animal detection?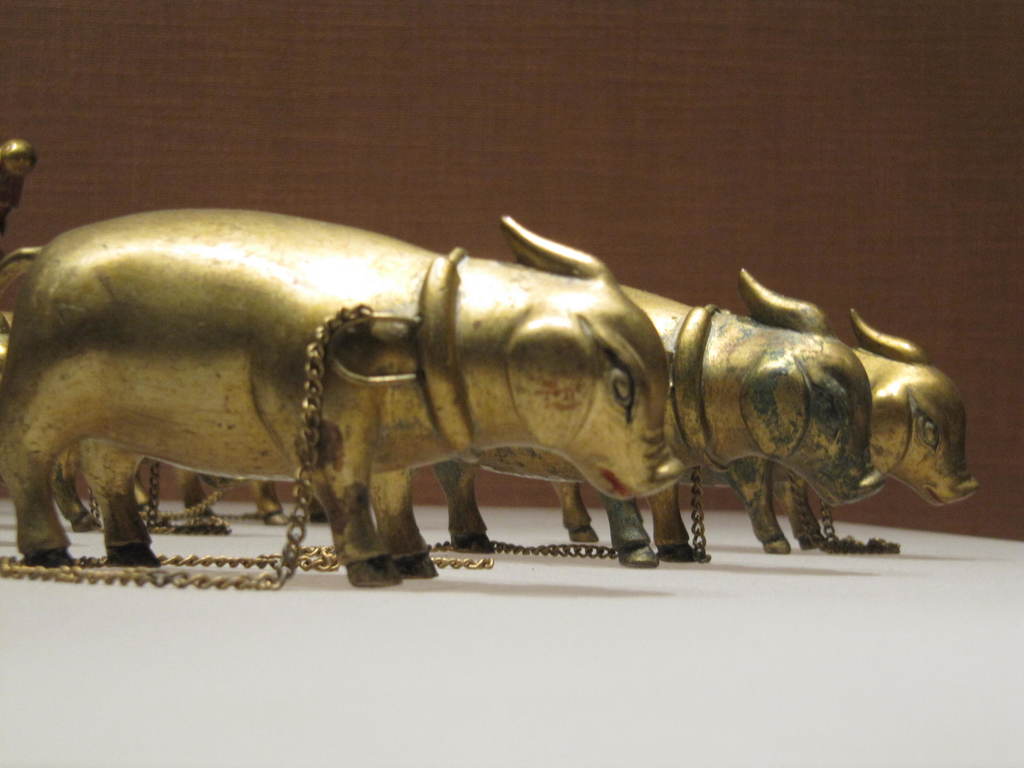
51,455,288,532
